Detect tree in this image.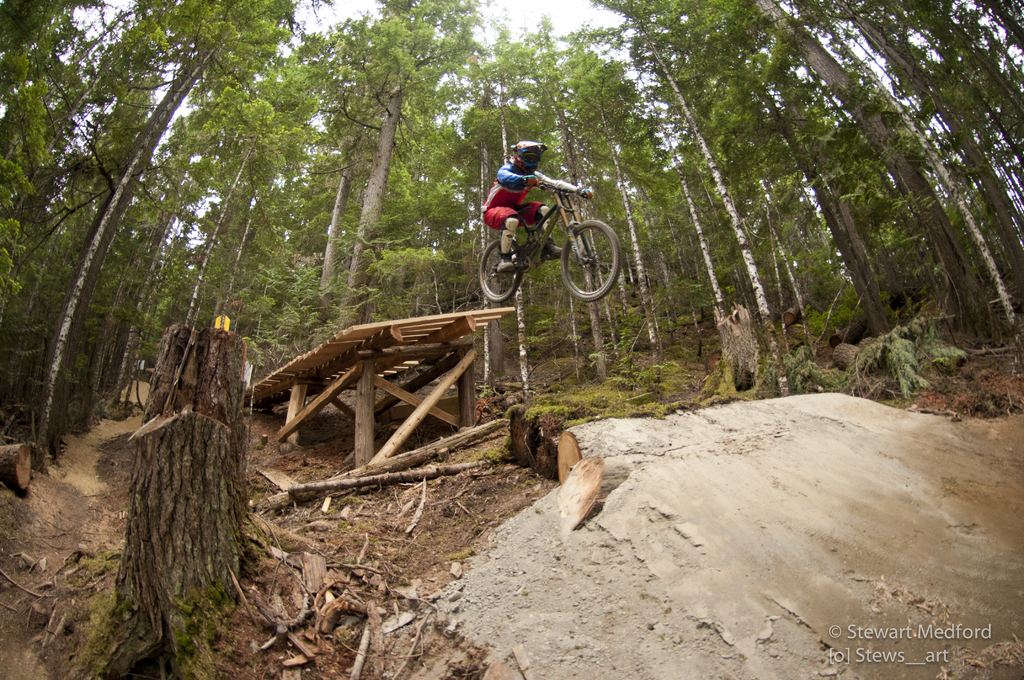
Detection: {"x1": 330, "y1": 0, "x2": 481, "y2": 350}.
